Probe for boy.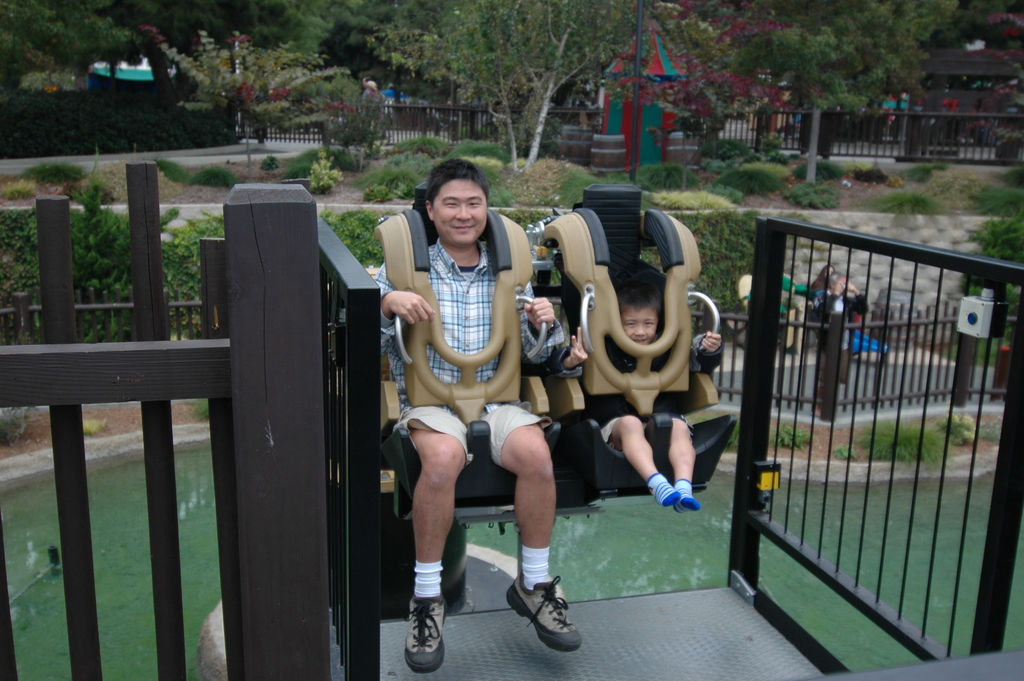
Probe result: 564,263,738,532.
